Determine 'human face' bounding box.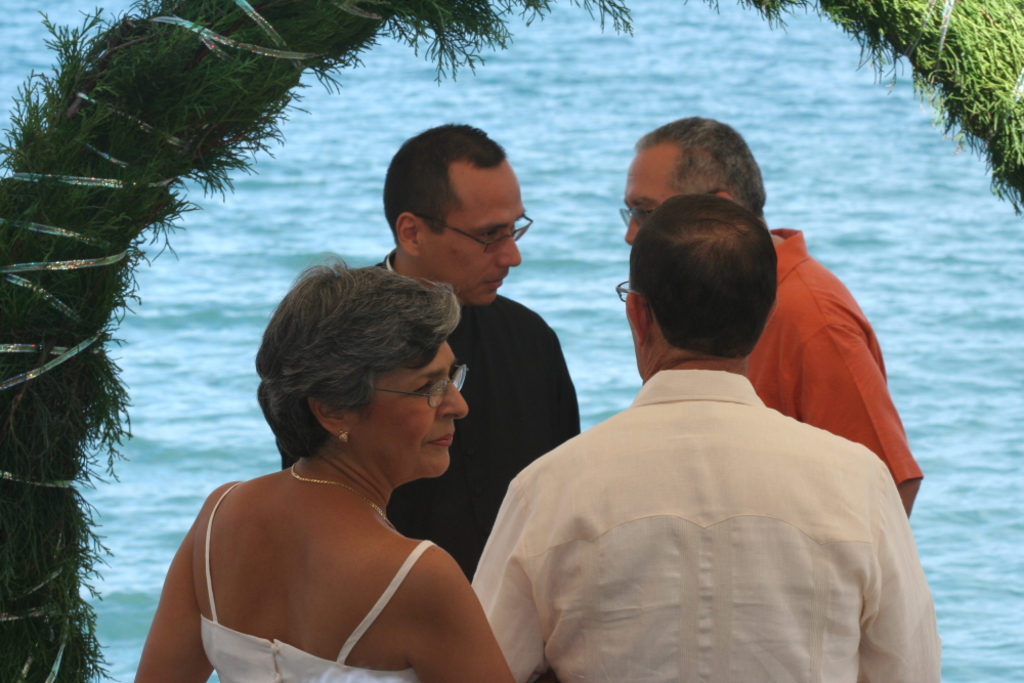
Determined: [357,340,469,472].
